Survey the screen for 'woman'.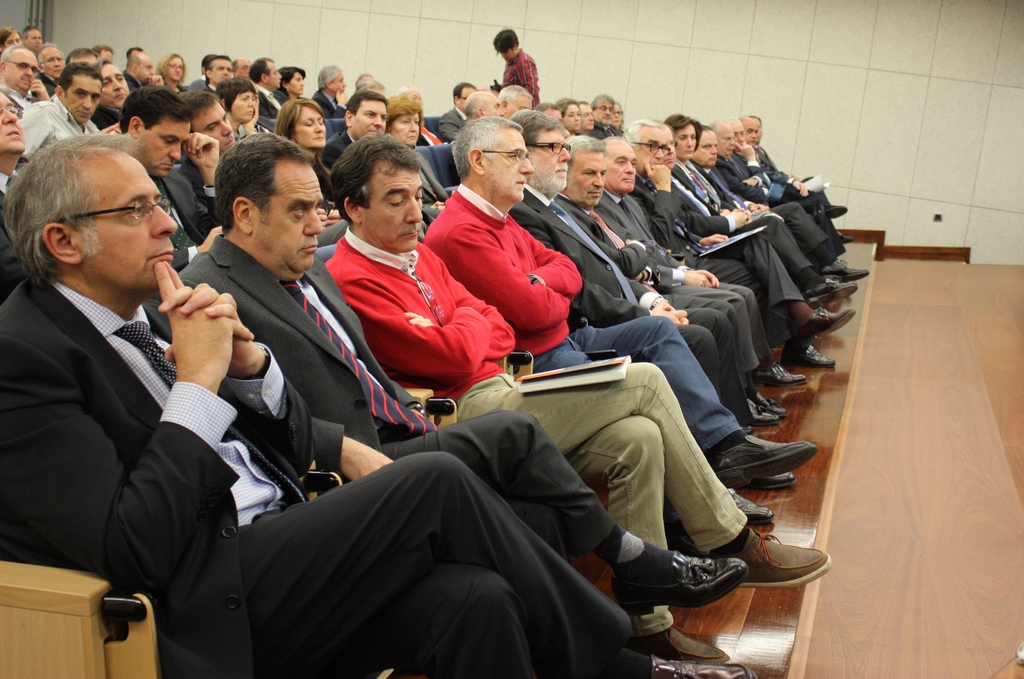
Survey found: <region>213, 78, 259, 140</region>.
